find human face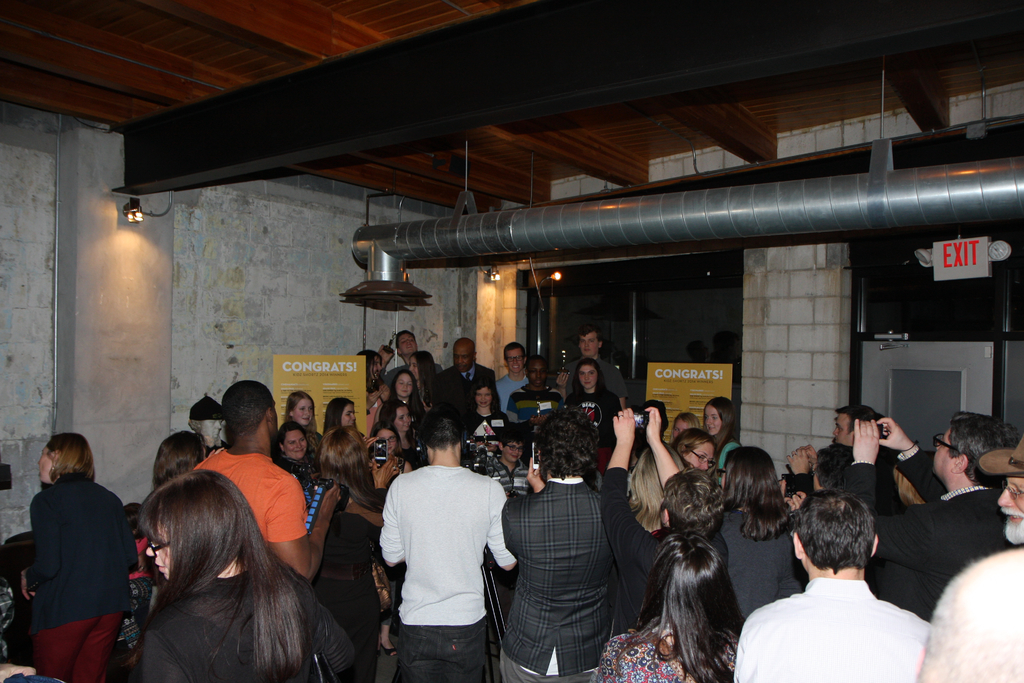
box(530, 366, 545, 391)
